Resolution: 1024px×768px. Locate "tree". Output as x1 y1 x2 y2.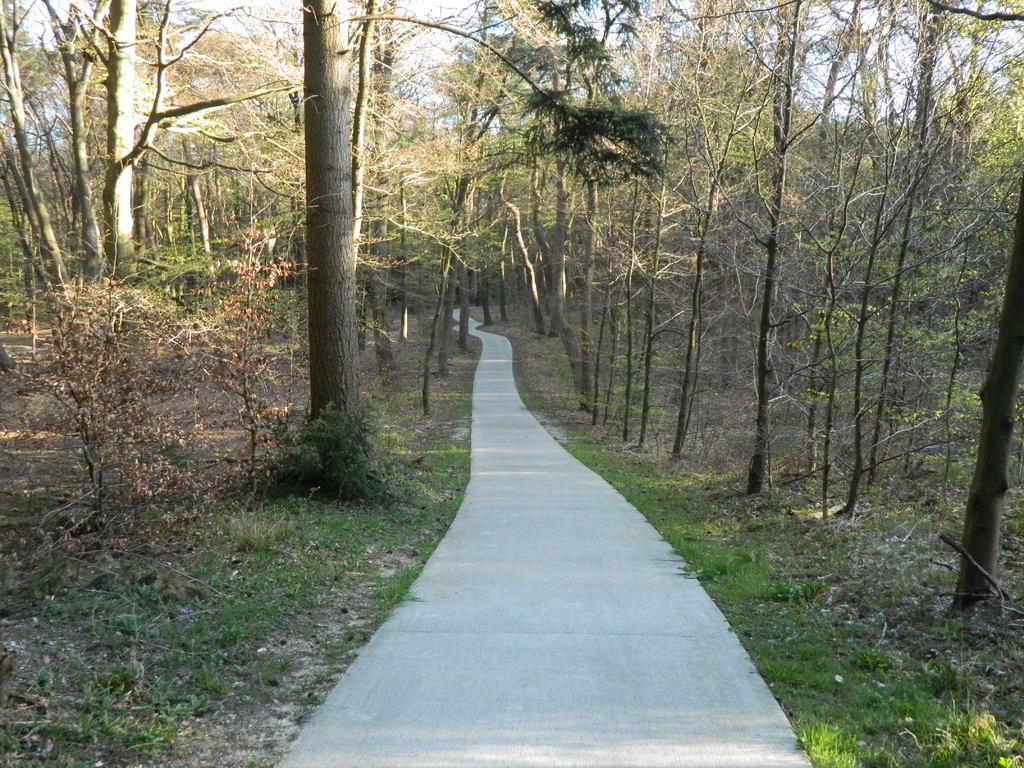
919 0 1023 650.
